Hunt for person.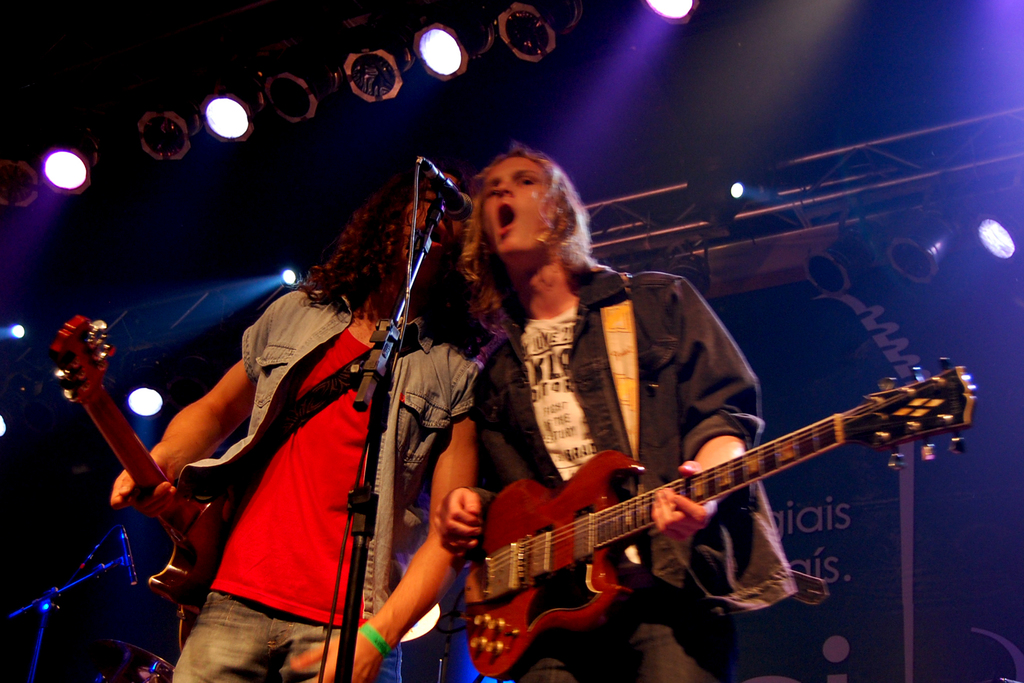
Hunted down at Rect(110, 172, 494, 682).
